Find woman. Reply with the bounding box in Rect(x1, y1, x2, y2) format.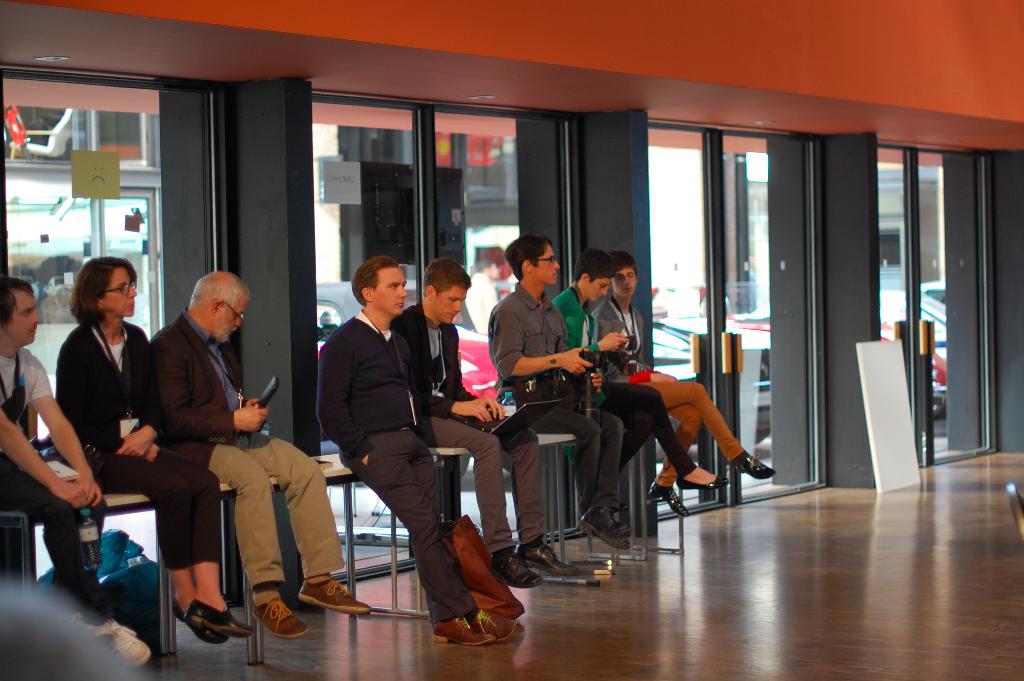
Rect(60, 254, 241, 633).
